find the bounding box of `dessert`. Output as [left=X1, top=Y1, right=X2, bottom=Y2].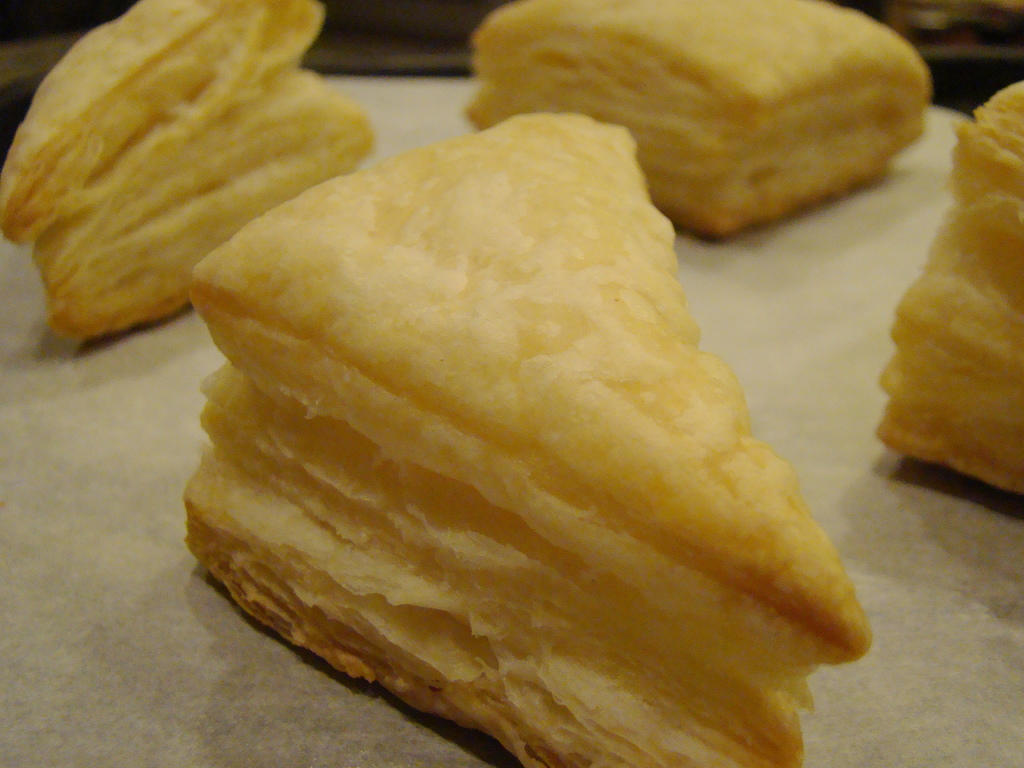
[left=470, top=0, right=931, bottom=243].
